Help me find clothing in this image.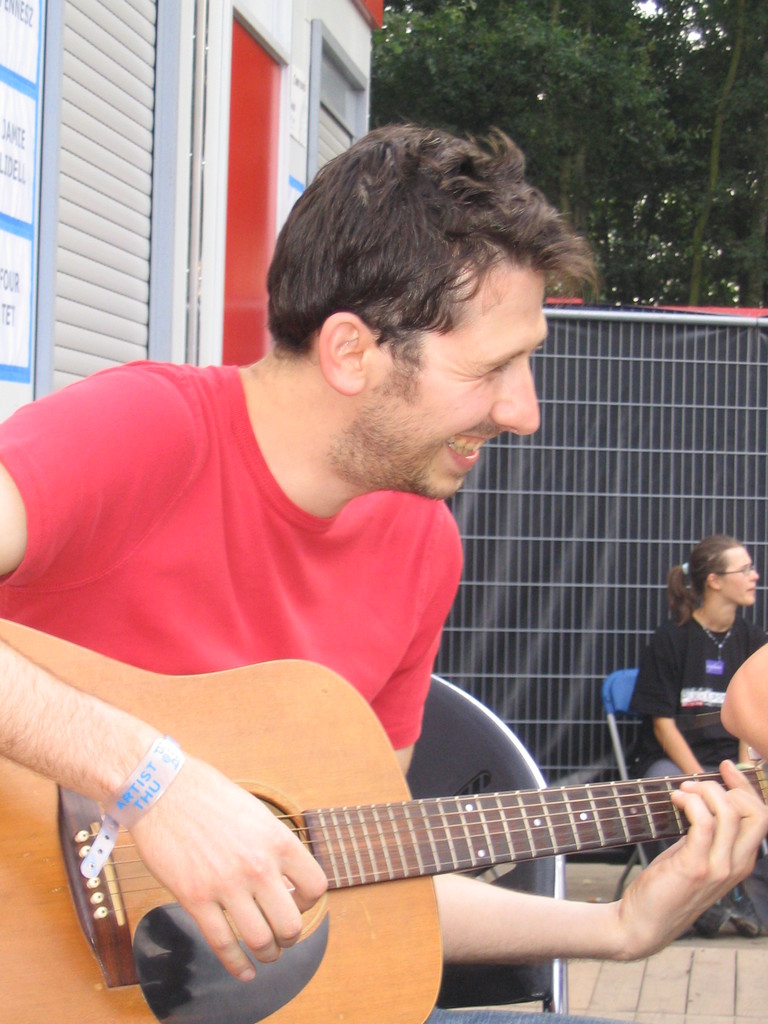
Found it: Rect(630, 601, 767, 787).
